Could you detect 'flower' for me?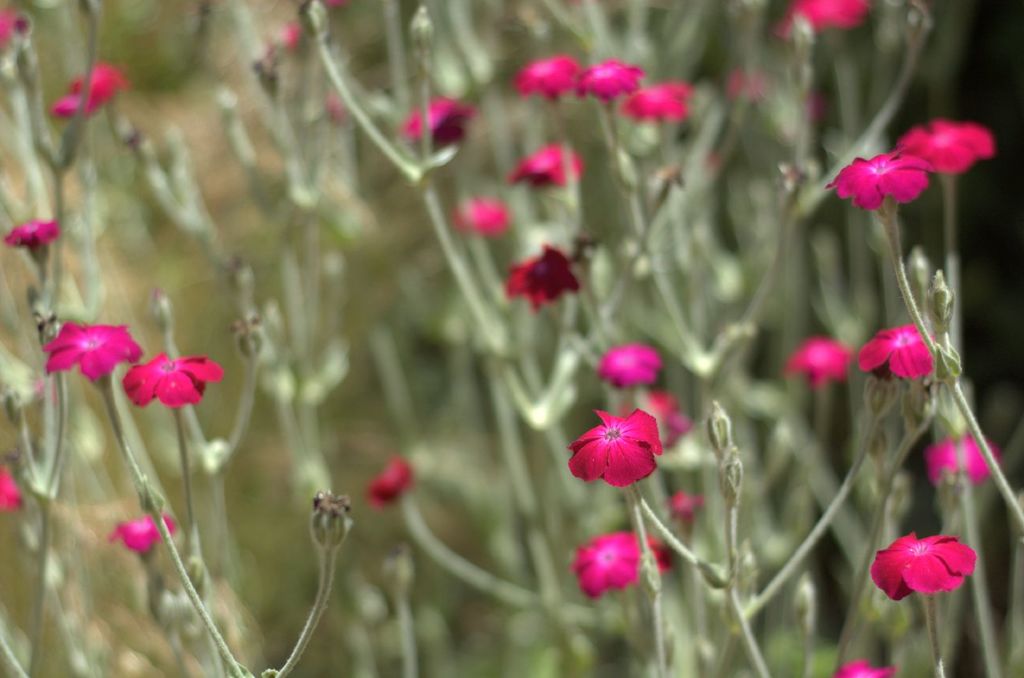
Detection result: bbox=[499, 250, 592, 315].
